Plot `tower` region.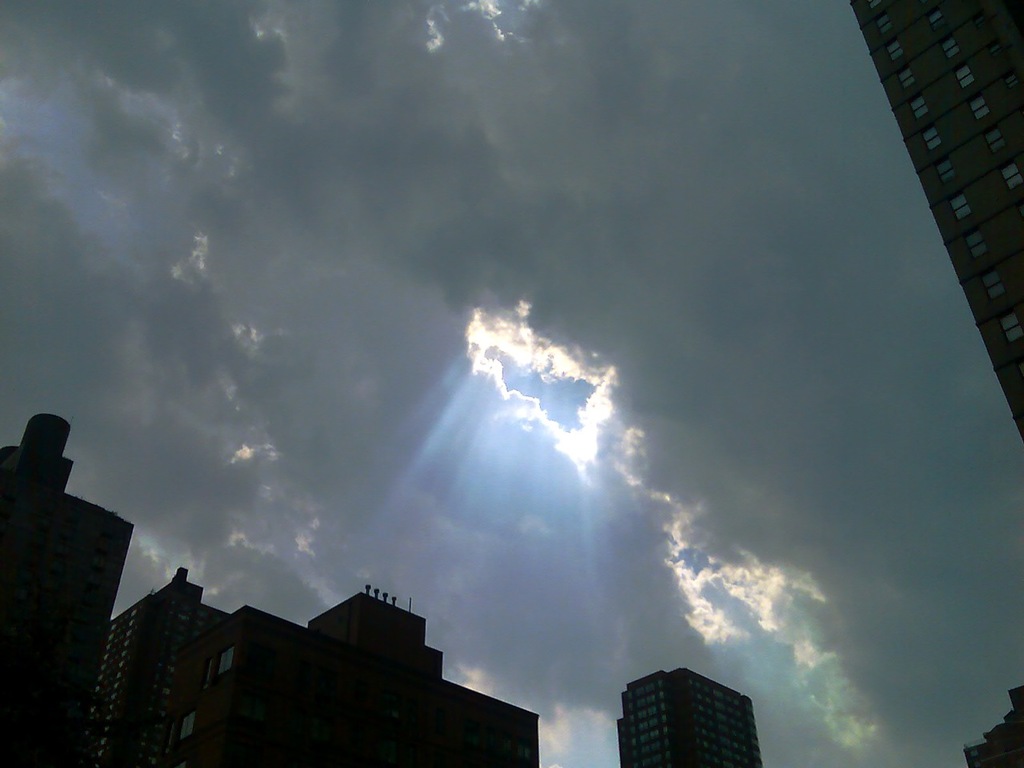
Plotted at <bbox>615, 666, 762, 767</bbox>.
